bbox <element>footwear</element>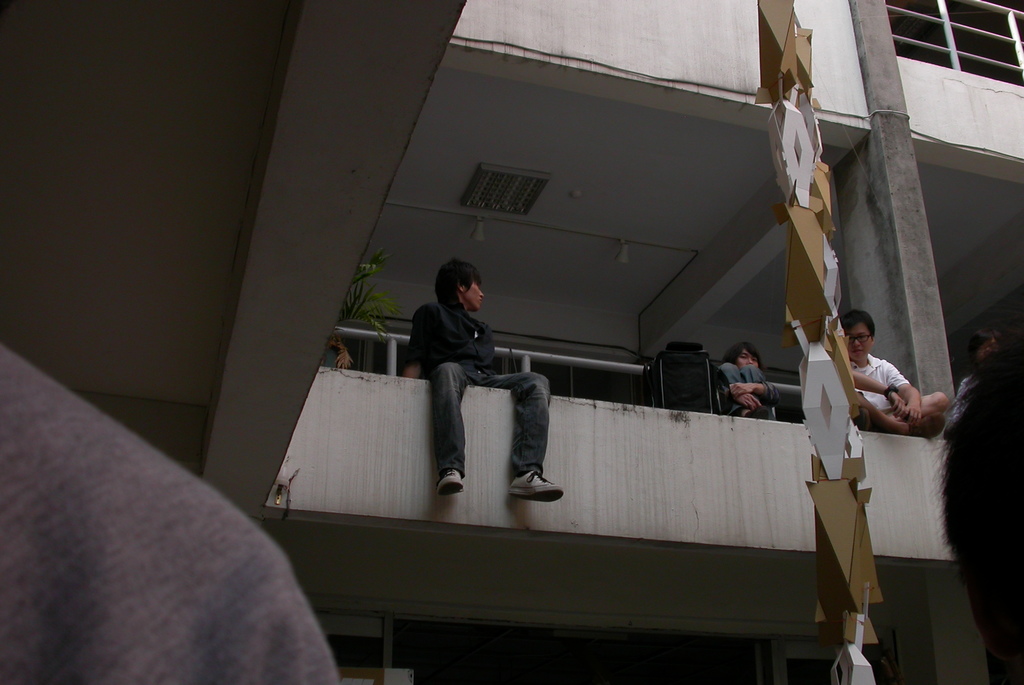
[left=899, top=414, right=945, bottom=441]
